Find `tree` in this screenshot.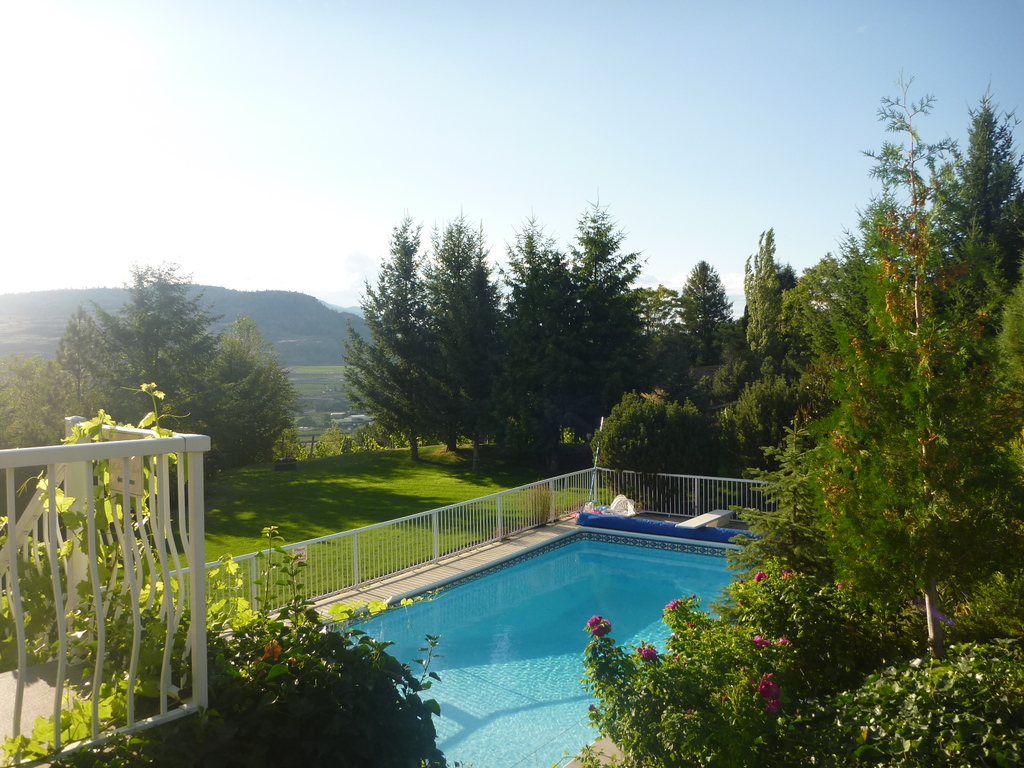
The bounding box for `tree` is <bbox>580, 387, 706, 516</bbox>.
